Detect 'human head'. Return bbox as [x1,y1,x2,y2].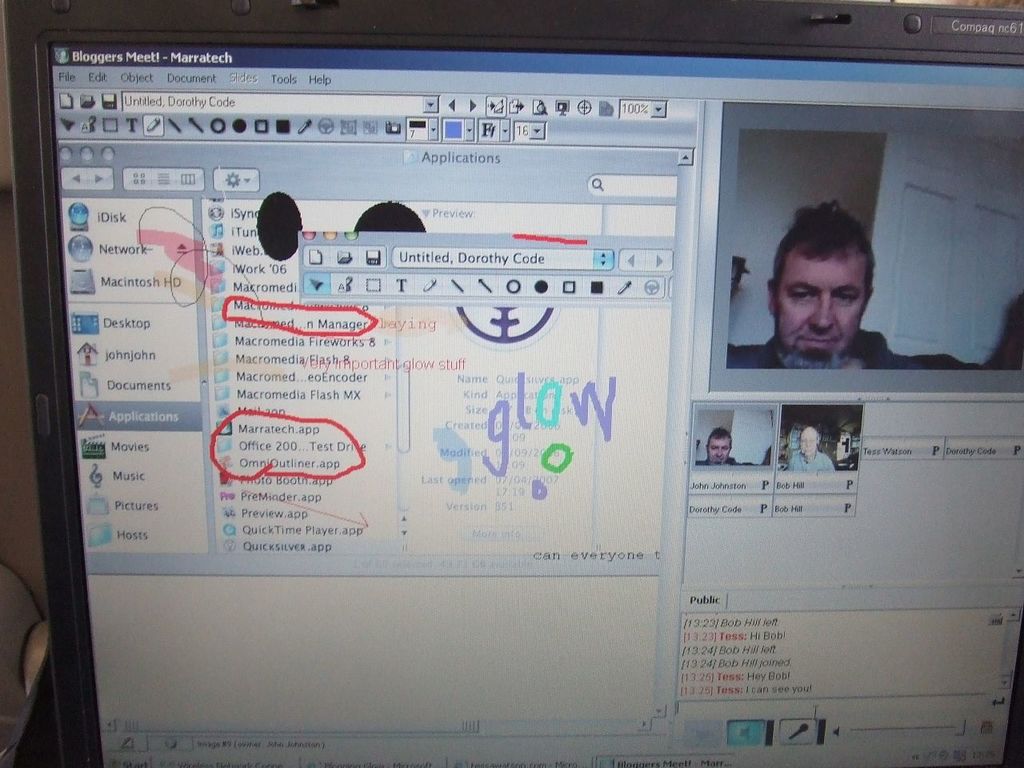
[799,425,823,458].
